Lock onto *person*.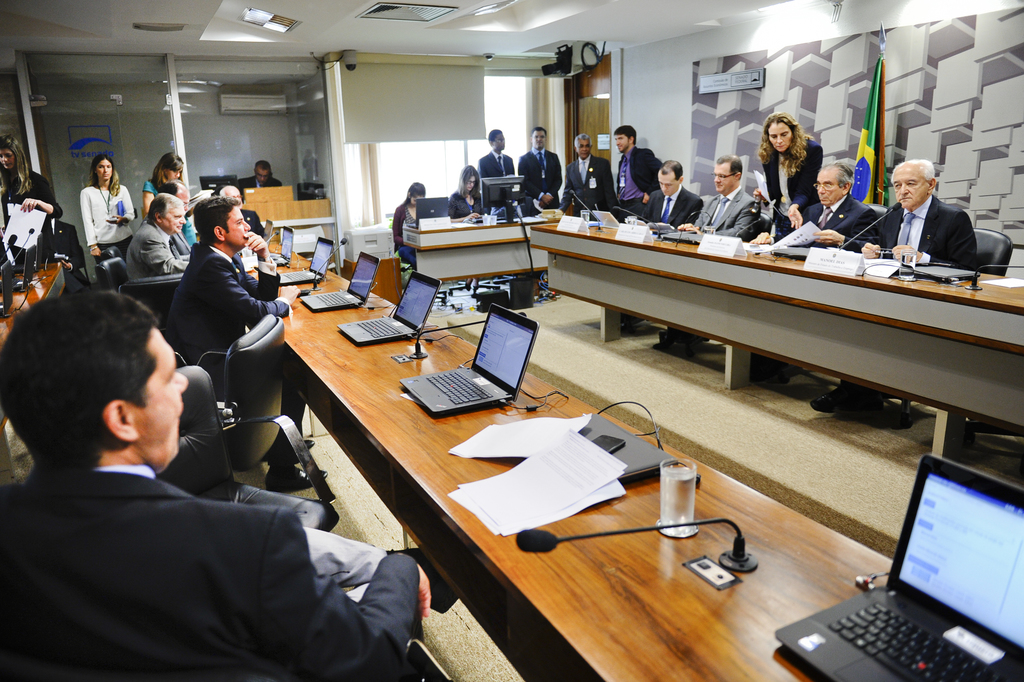
Locked: x1=124, y1=191, x2=196, y2=283.
